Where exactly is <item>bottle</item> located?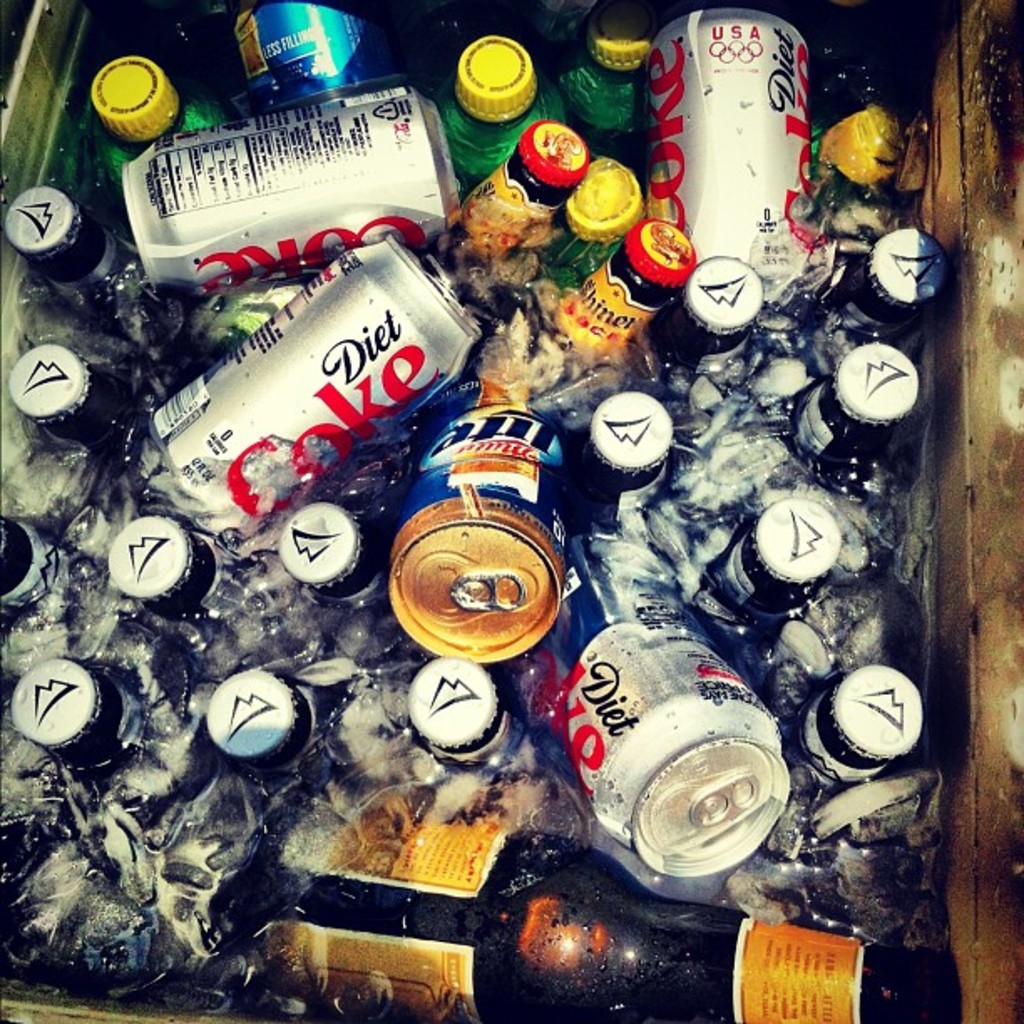
Its bounding box is [564, 0, 659, 166].
